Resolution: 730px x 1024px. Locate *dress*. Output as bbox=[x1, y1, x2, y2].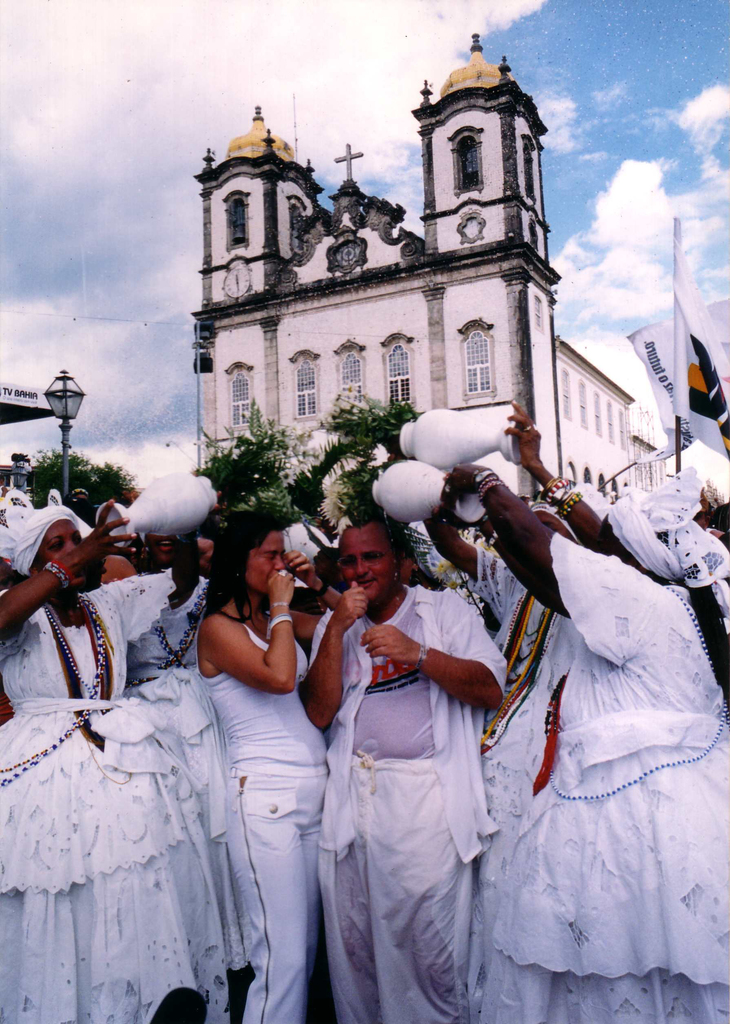
bbox=[464, 550, 583, 1007].
